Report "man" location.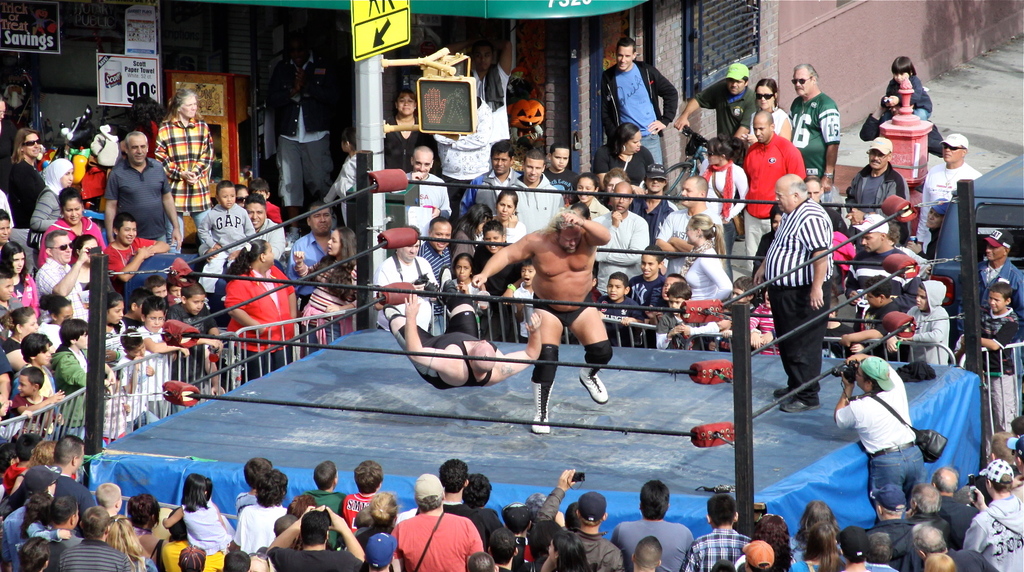
Report: rect(374, 228, 438, 333).
